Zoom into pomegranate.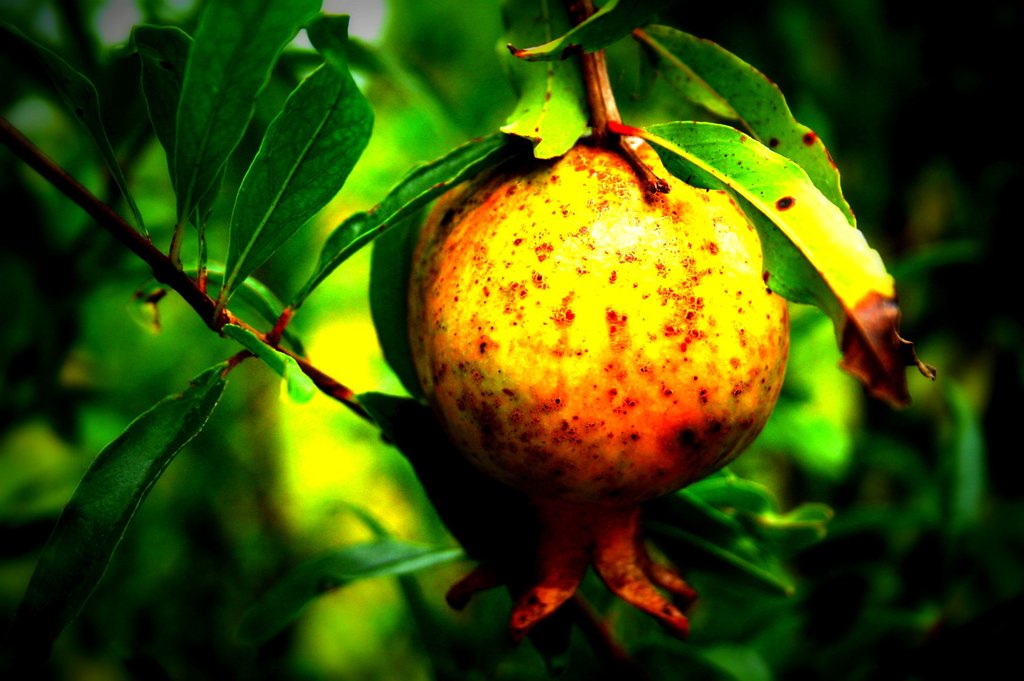
Zoom target: l=364, t=212, r=422, b=398.
